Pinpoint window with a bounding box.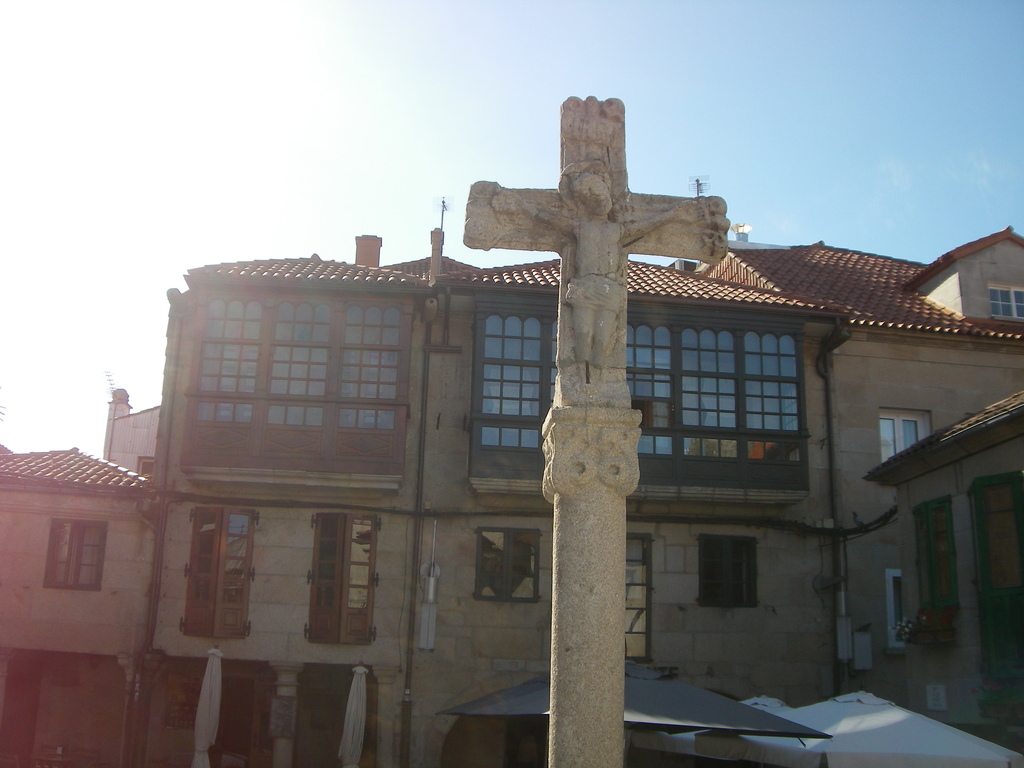
crop(621, 532, 652, 665).
